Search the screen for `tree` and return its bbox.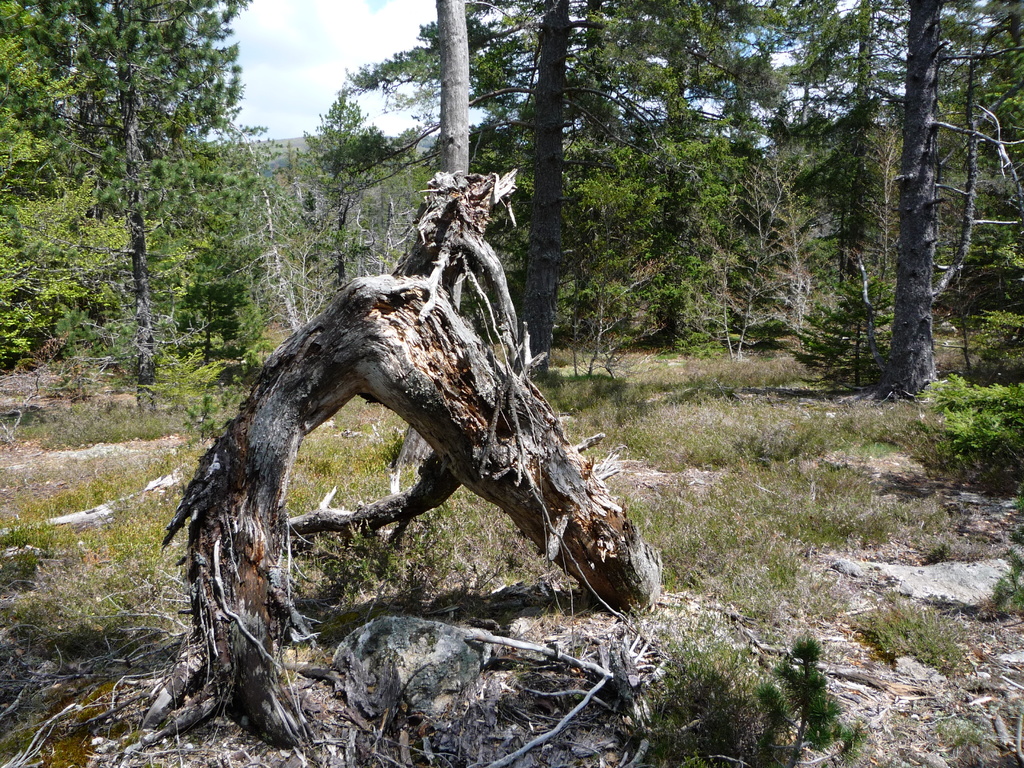
Found: Rect(300, 83, 392, 289).
